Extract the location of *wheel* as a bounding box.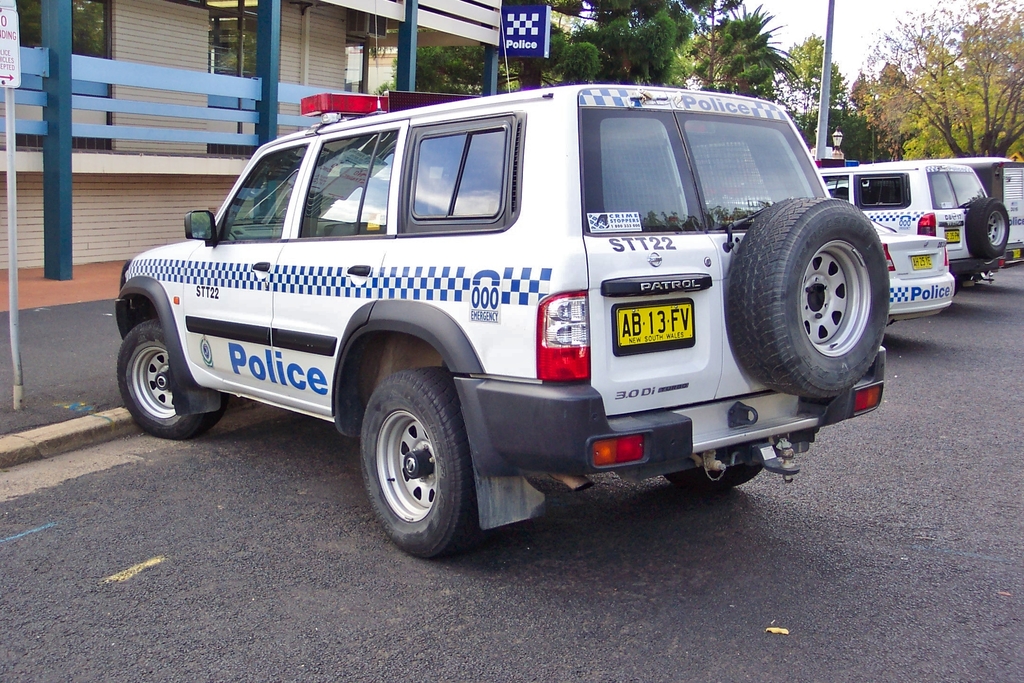
[x1=730, y1=197, x2=890, y2=399].
